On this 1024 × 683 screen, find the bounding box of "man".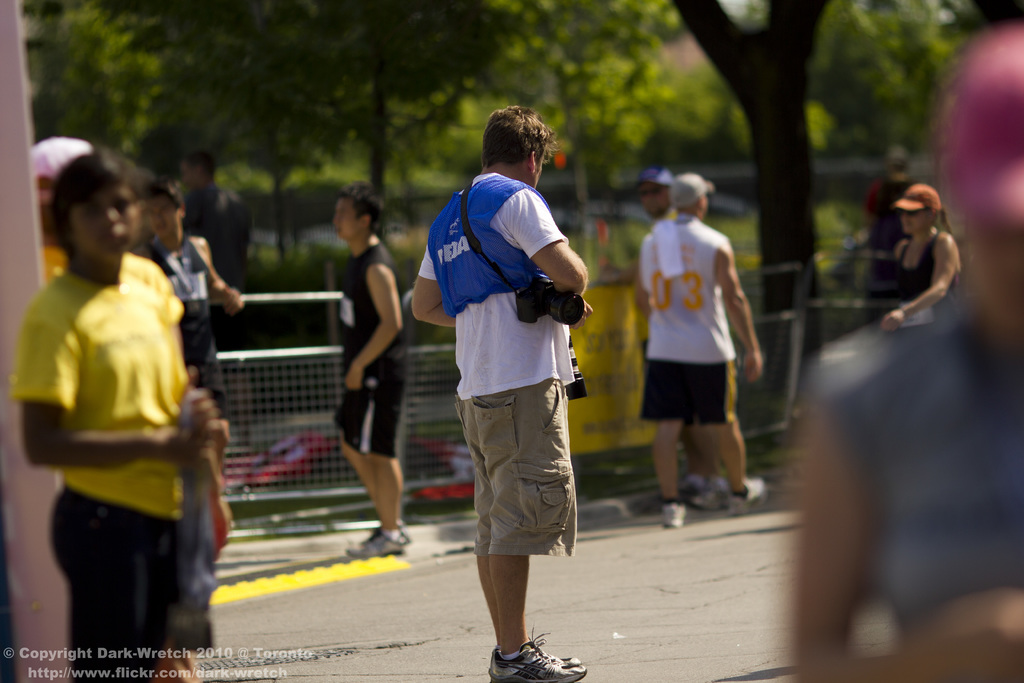
Bounding box: [left=181, top=145, right=259, bottom=475].
